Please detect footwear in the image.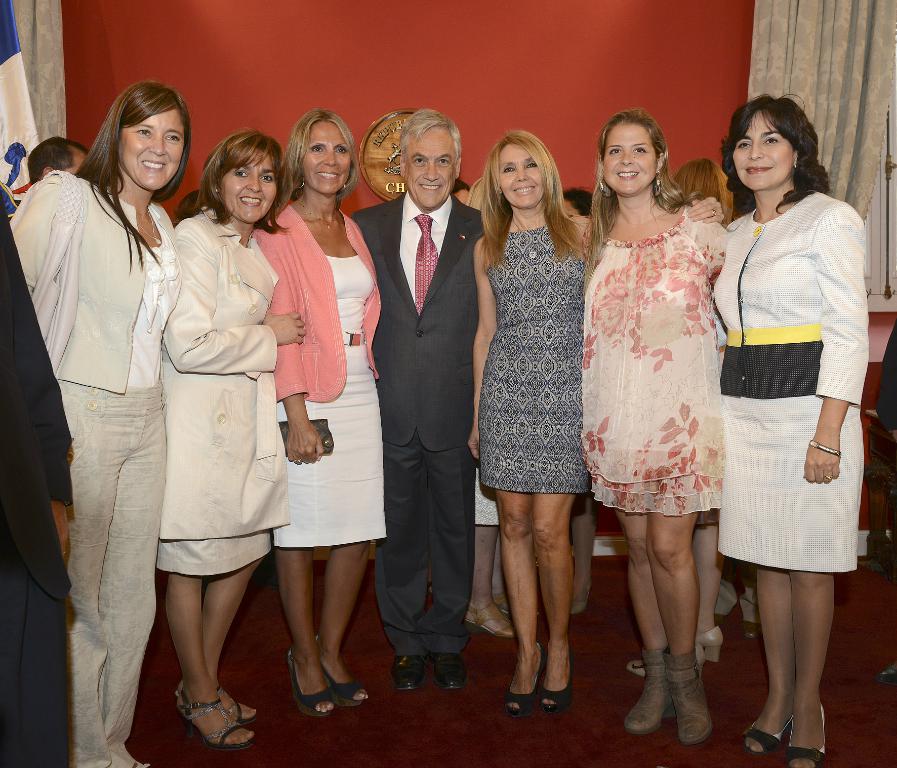
bbox=[392, 660, 422, 688].
